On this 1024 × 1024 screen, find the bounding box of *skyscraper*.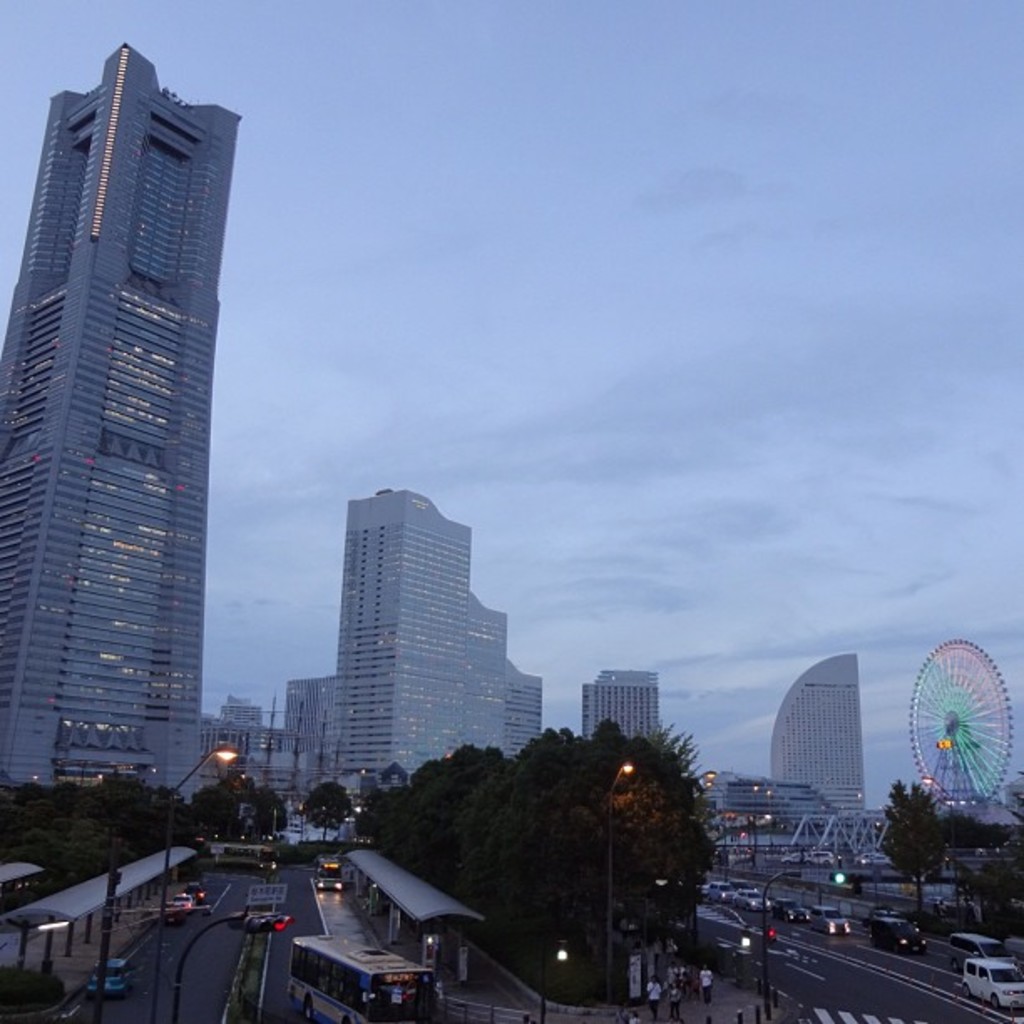
Bounding box: <region>0, 10, 274, 842</region>.
